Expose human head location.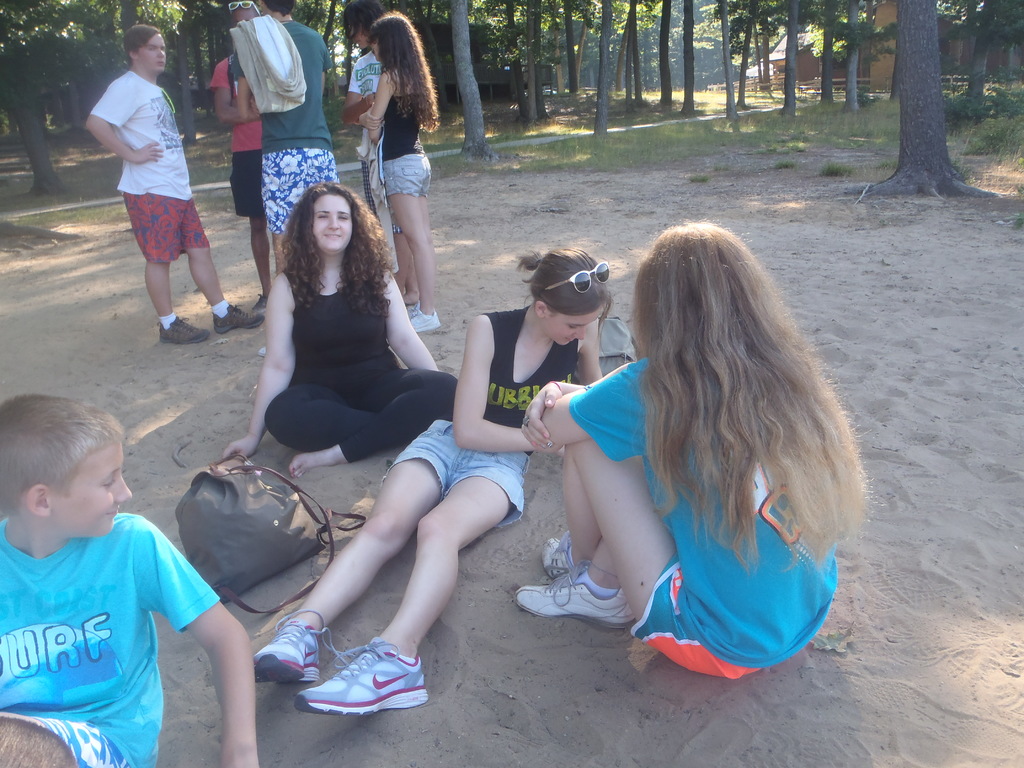
Exposed at select_region(365, 13, 420, 65).
